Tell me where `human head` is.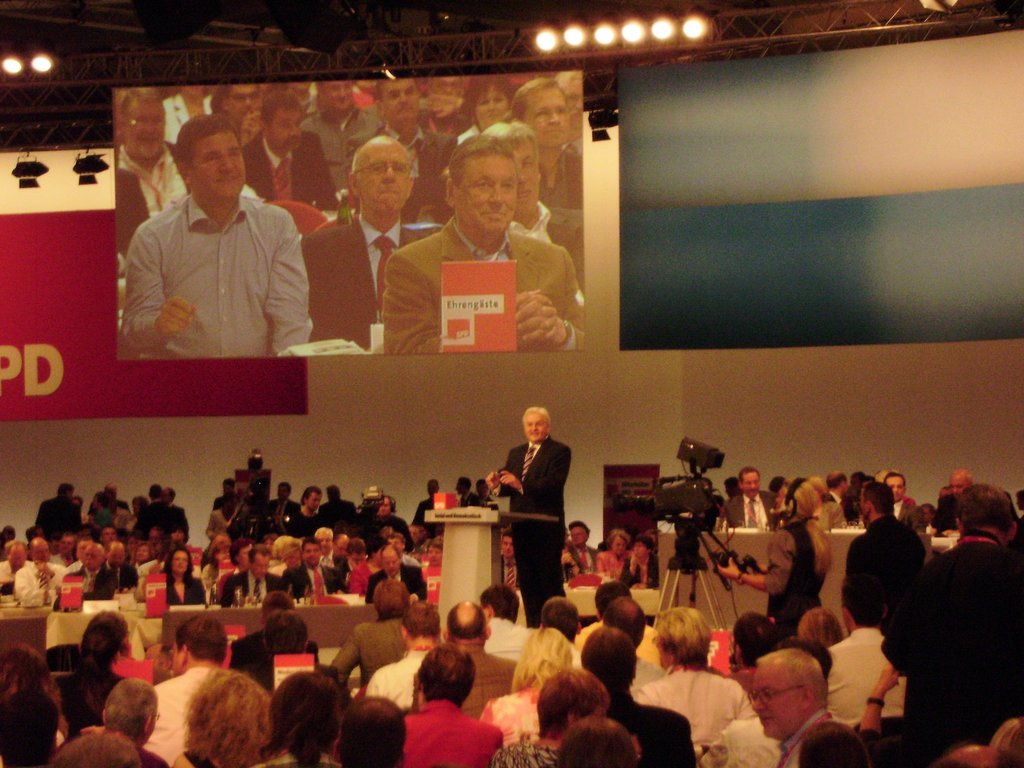
`human head` is at x1=842 y1=571 x2=888 y2=629.
